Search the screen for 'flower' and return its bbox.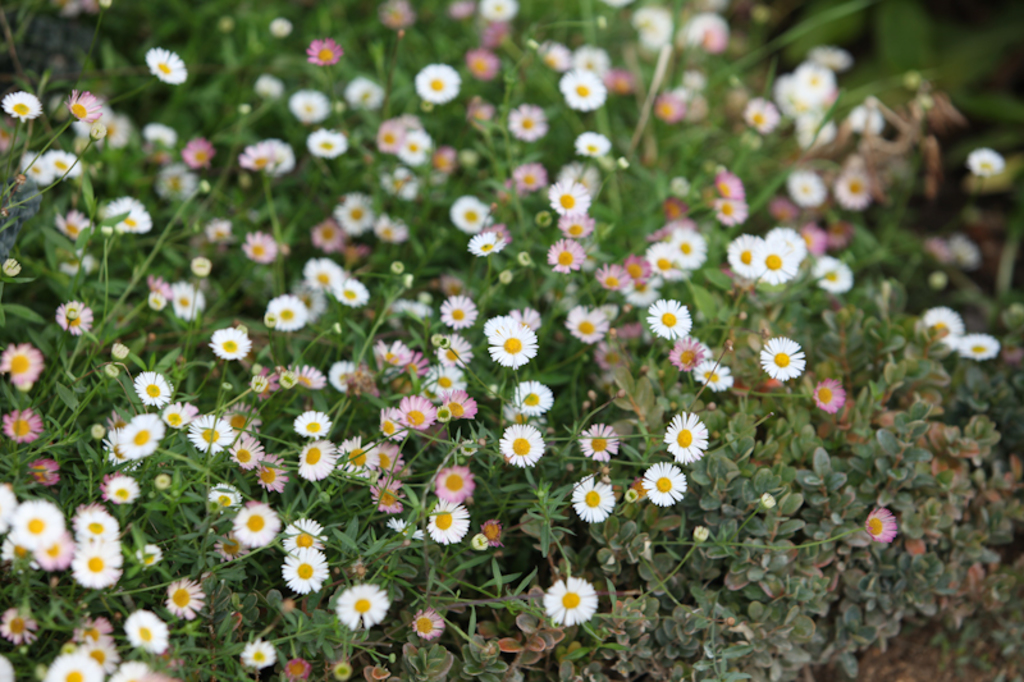
Found: pyautogui.locateOnScreen(201, 218, 232, 247).
